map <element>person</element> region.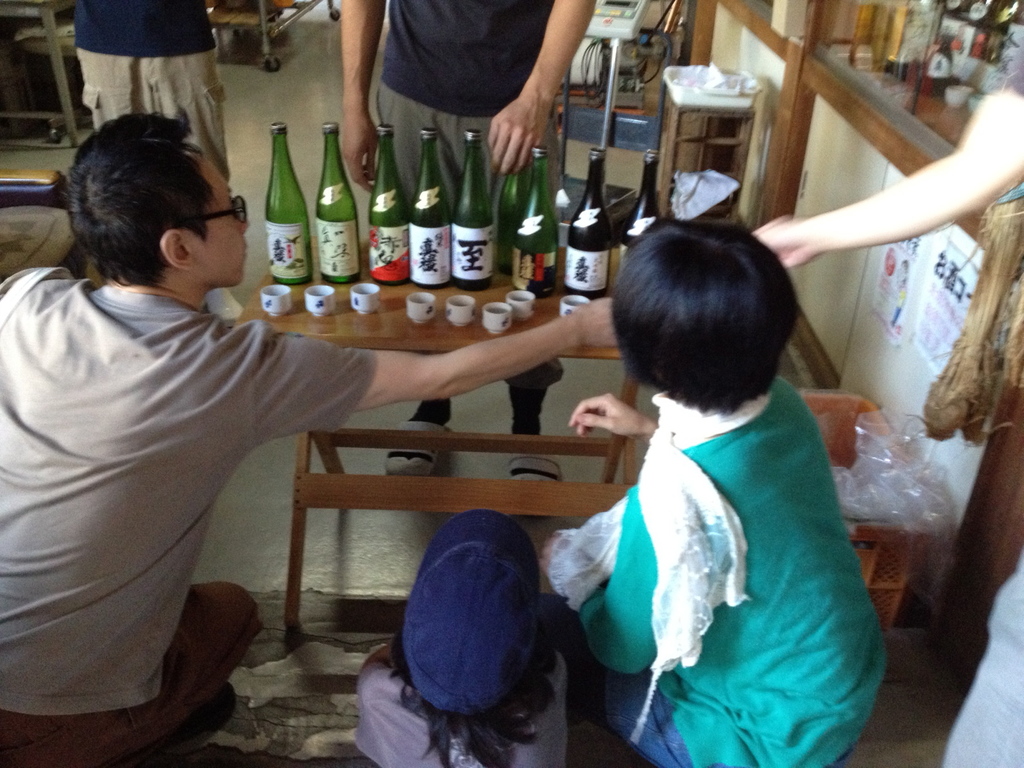
Mapped to {"left": 541, "top": 215, "right": 891, "bottom": 767}.
